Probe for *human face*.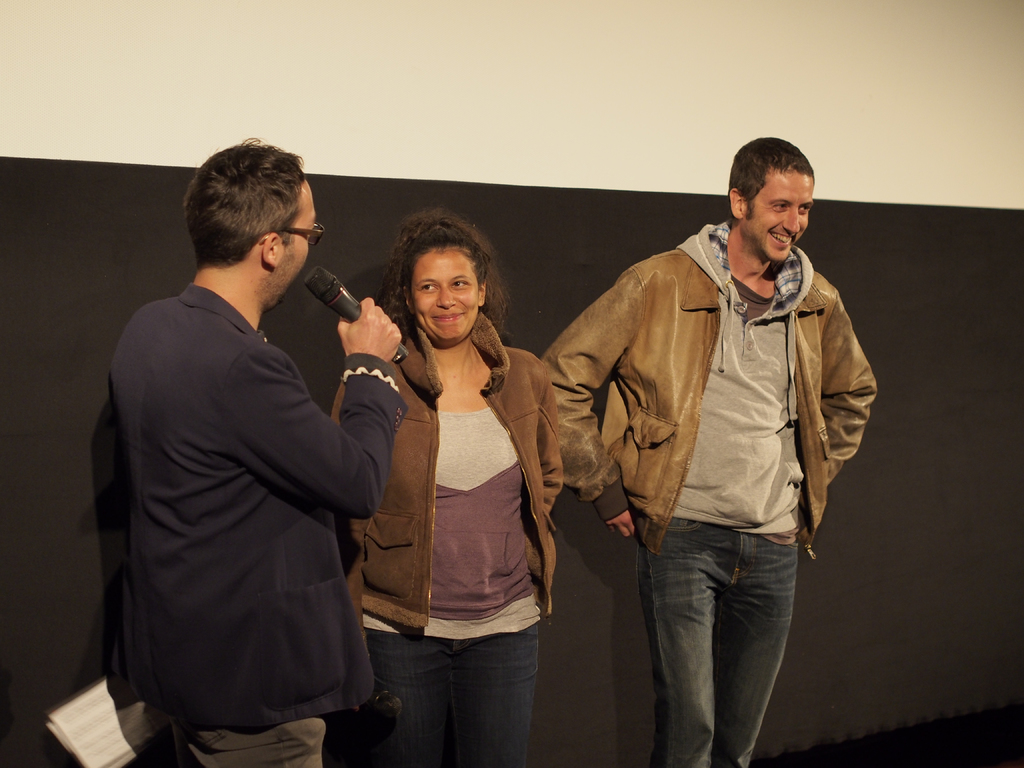
Probe result: locate(277, 168, 323, 307).
